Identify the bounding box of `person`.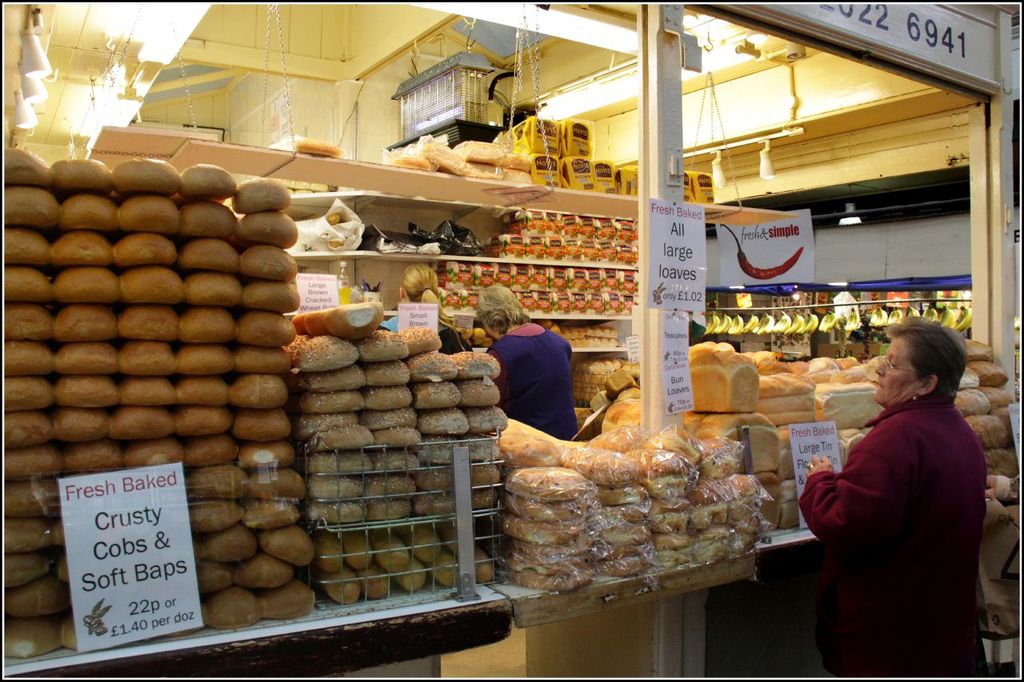
pyautogui.locateOnScreen(483, 281, 573, 435).
